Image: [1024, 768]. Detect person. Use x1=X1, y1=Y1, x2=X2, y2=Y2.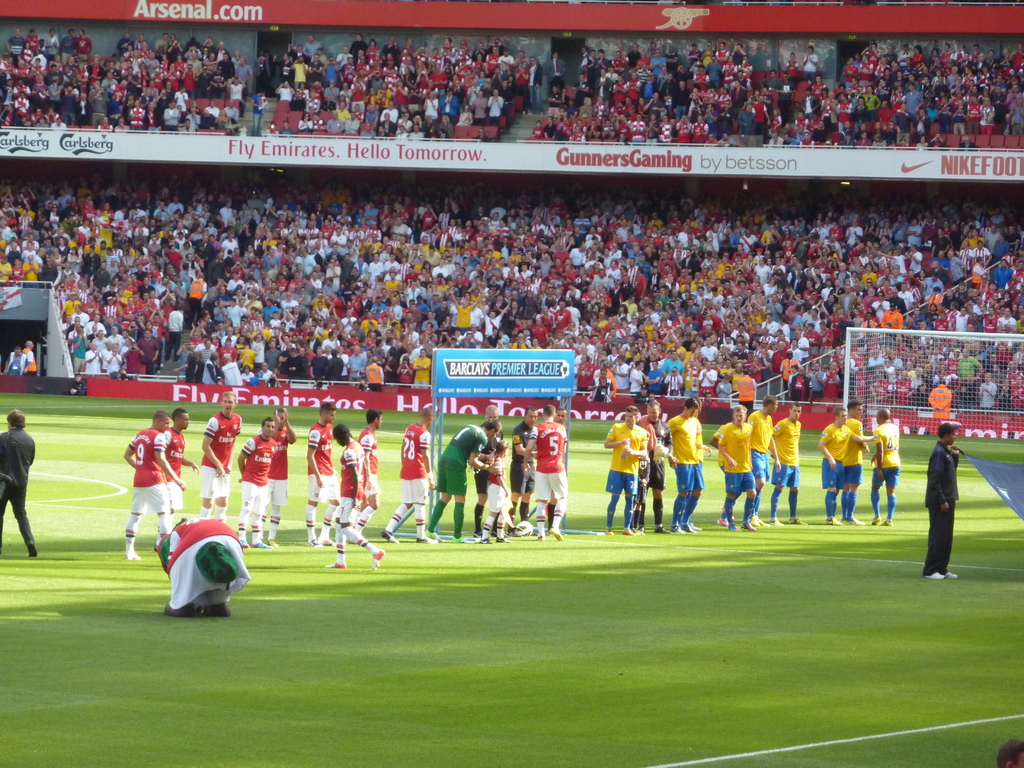
x1=0, y1=415, x2=38, y2=557.
